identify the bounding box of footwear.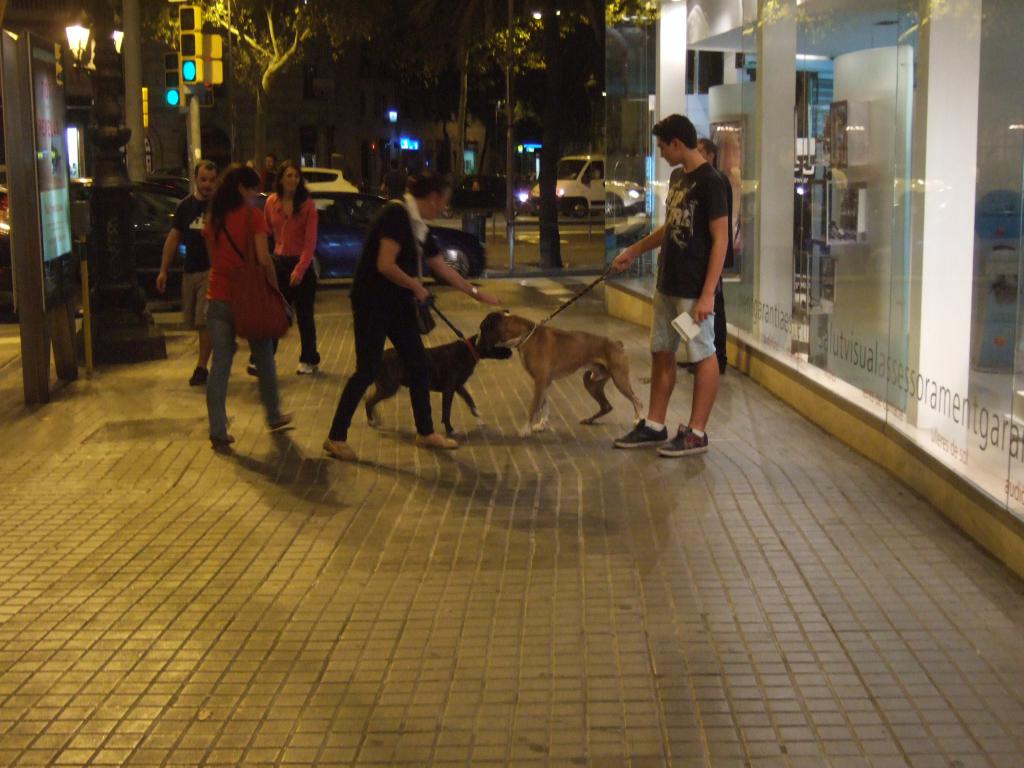
<bbox>660, 424, 709, 456</bbox>.
